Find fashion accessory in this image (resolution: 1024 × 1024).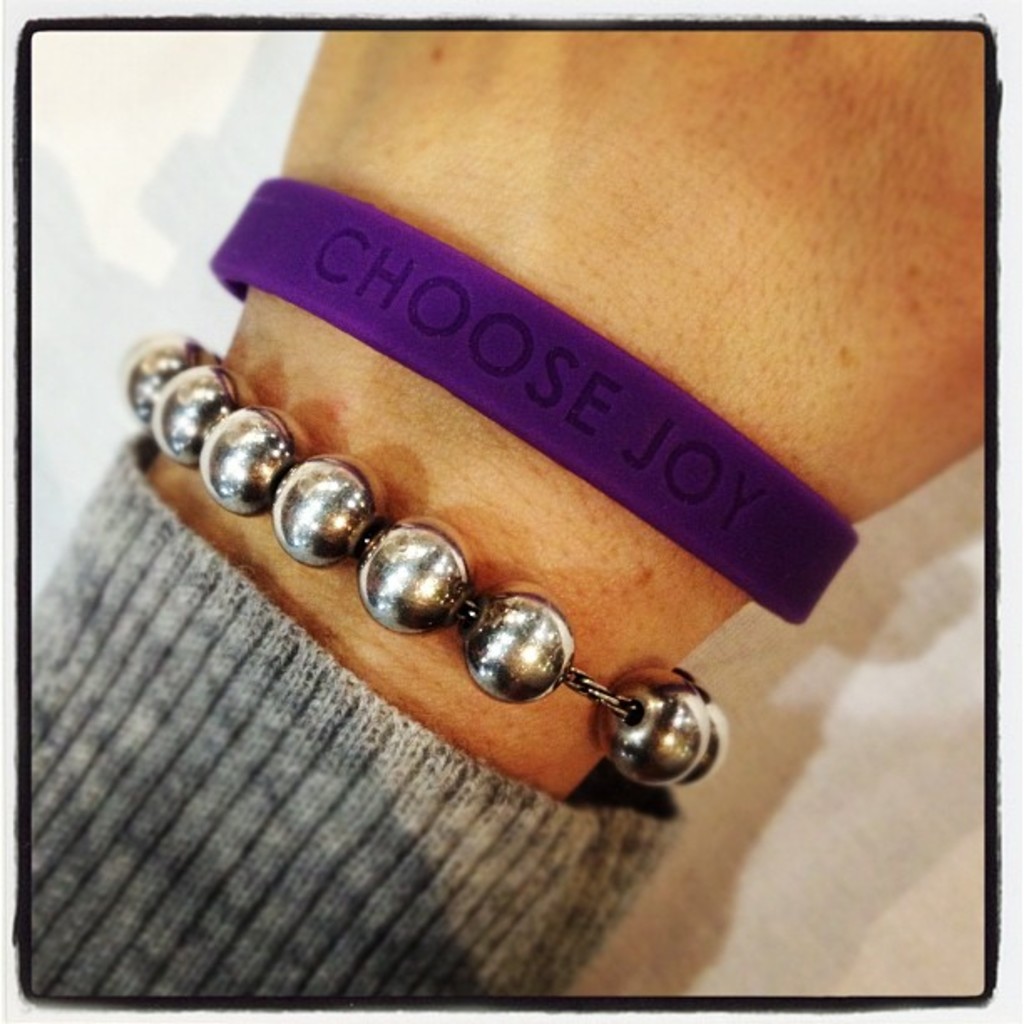
region(112, 330, 724, 795).
